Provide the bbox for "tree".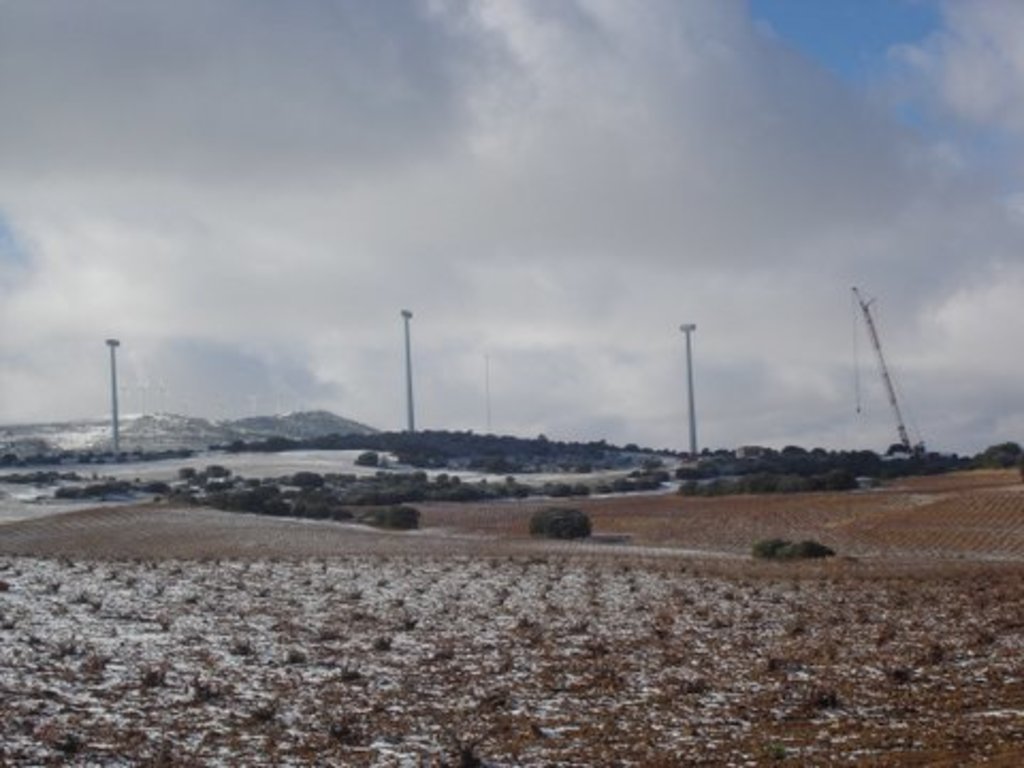
box(361, 450, 382, 469).
